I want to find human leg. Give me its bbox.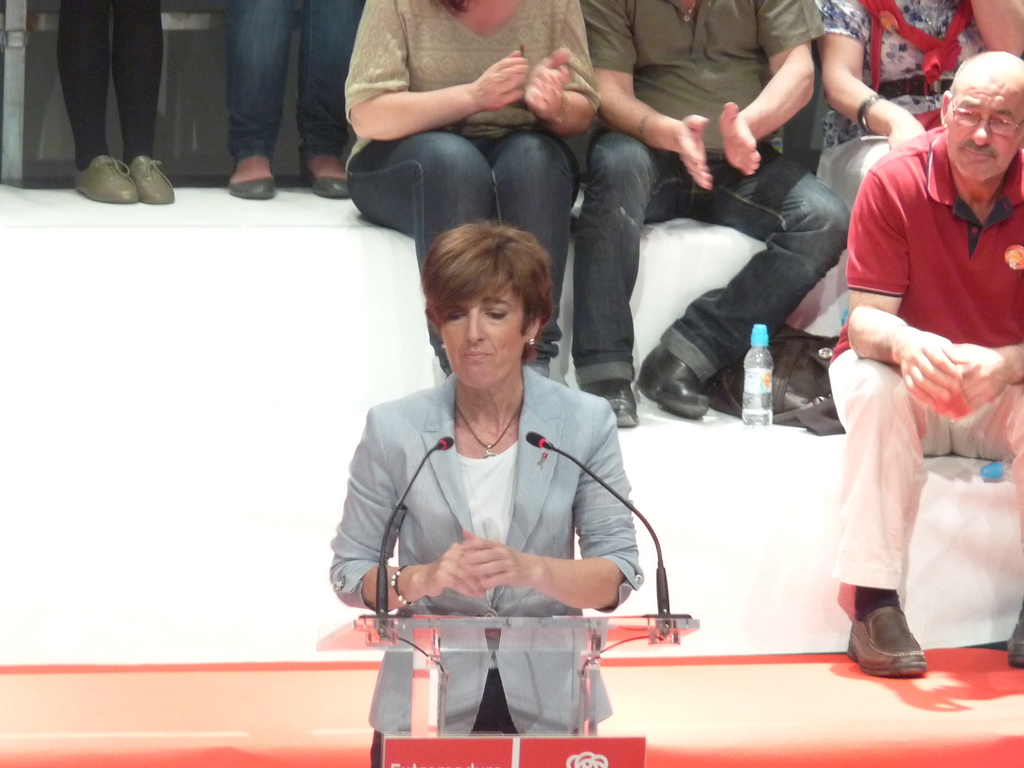
Rect(225, 0, 292, 204).
